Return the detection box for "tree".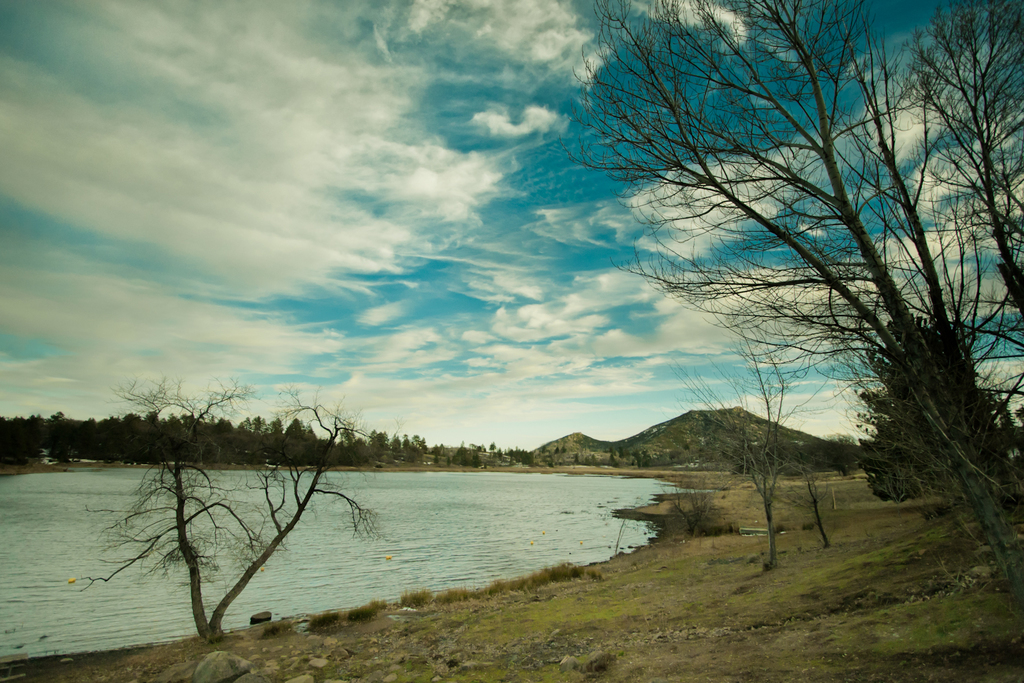
[x1=858, y1=316, x2=1021, y2=504].
